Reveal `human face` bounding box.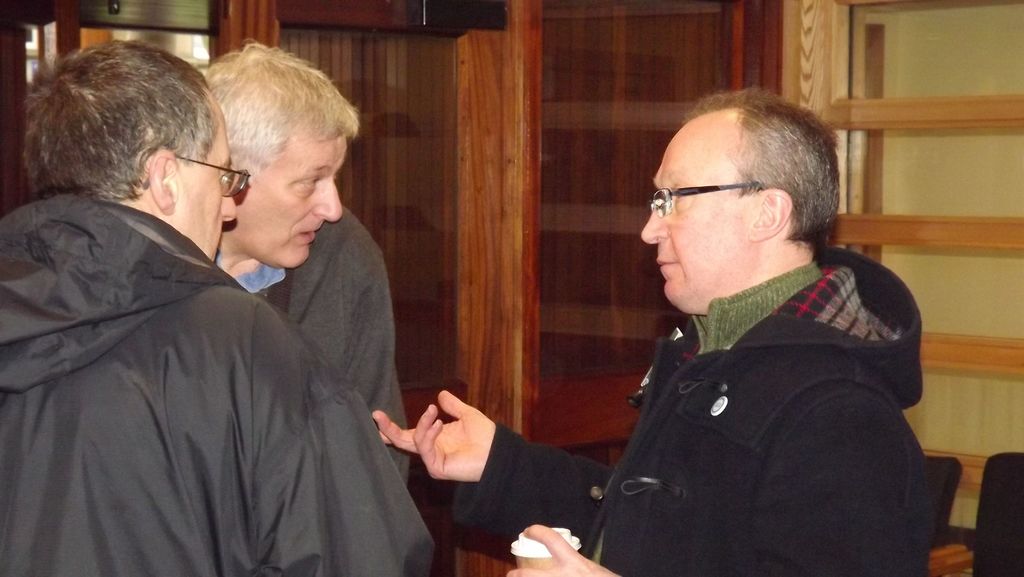
Revealed: region(172, 95, 239, 262).
